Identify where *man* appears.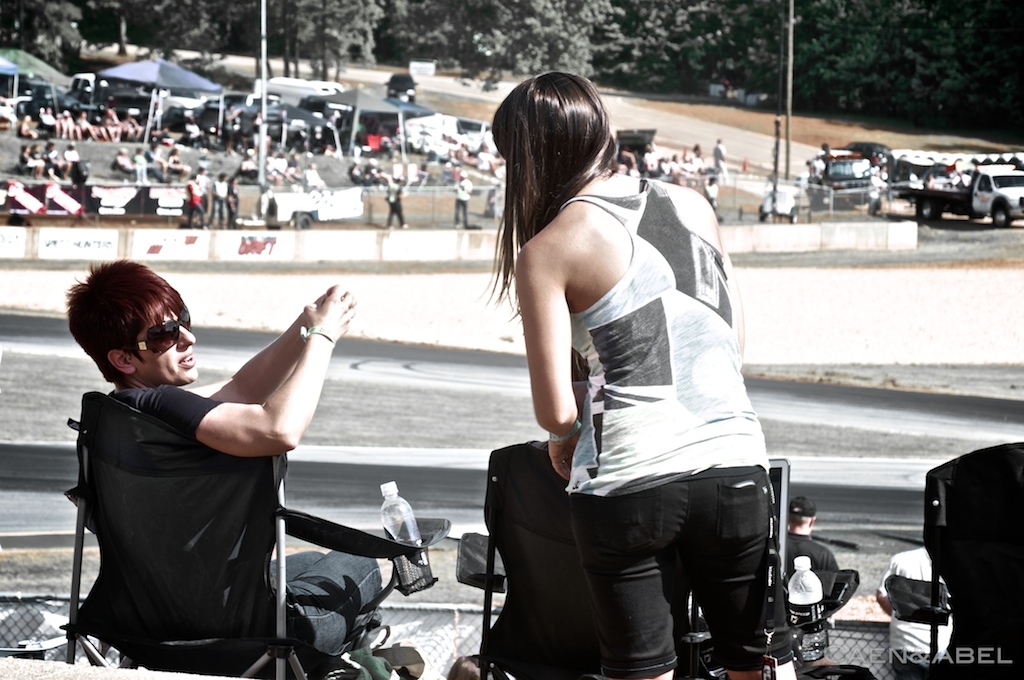
Appears at {"left": 454, "top": 167, "right": 471, "bottom": 224}.
